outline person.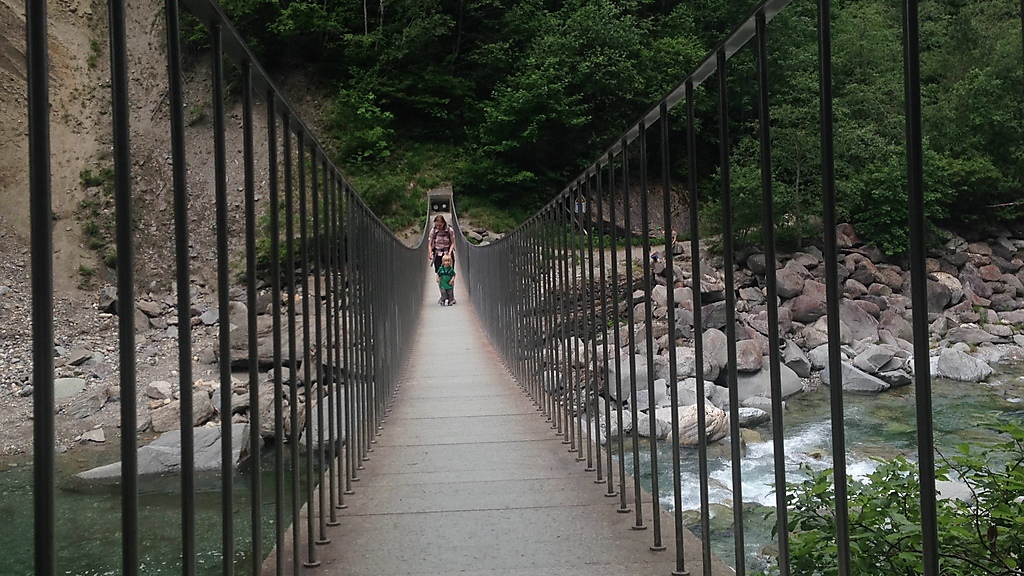
Outline: {"x1": 433, "y1": 250, "x2": 454, "y2": 302}.
